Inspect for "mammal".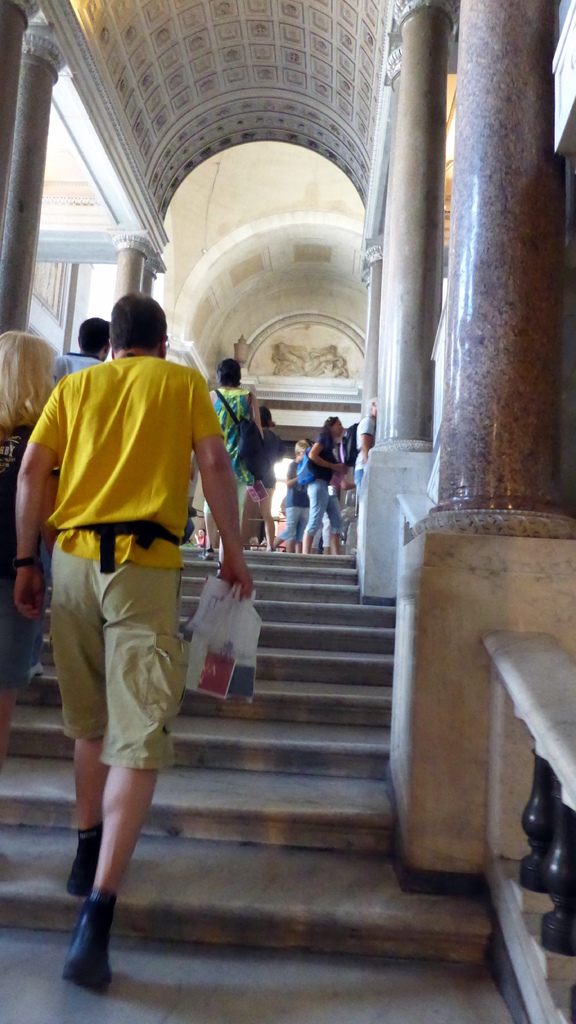
Inspection: 193,354,262,554.
